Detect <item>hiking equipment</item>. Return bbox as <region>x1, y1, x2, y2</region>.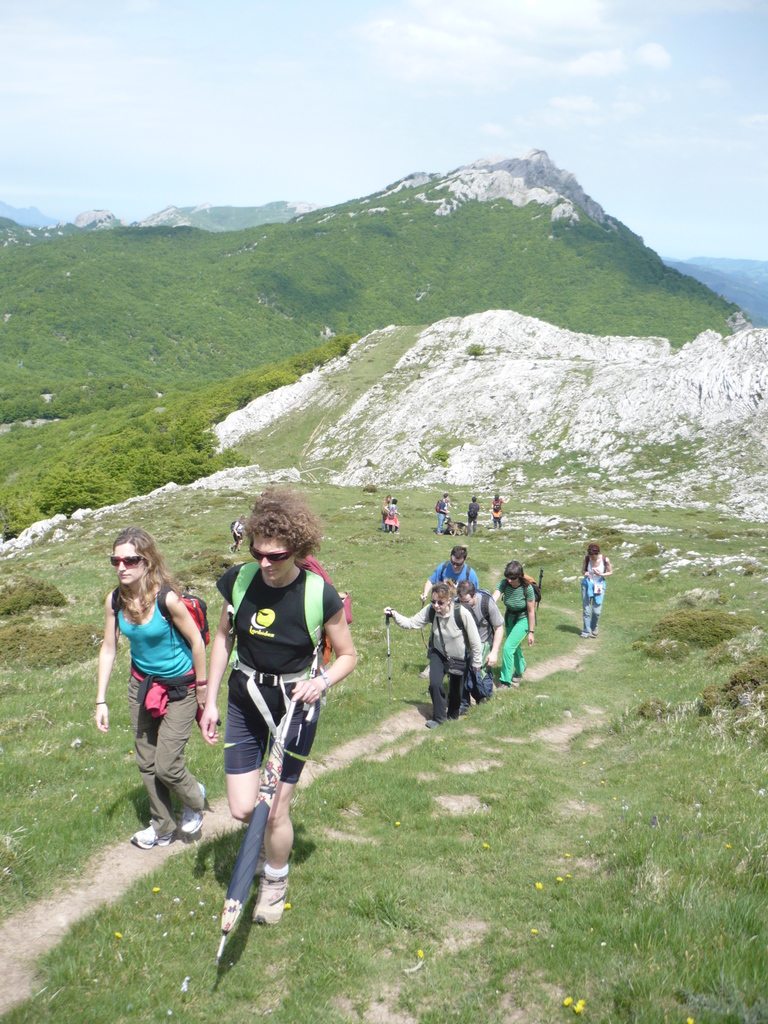
<region>435, 500, 445, 512</region>.
